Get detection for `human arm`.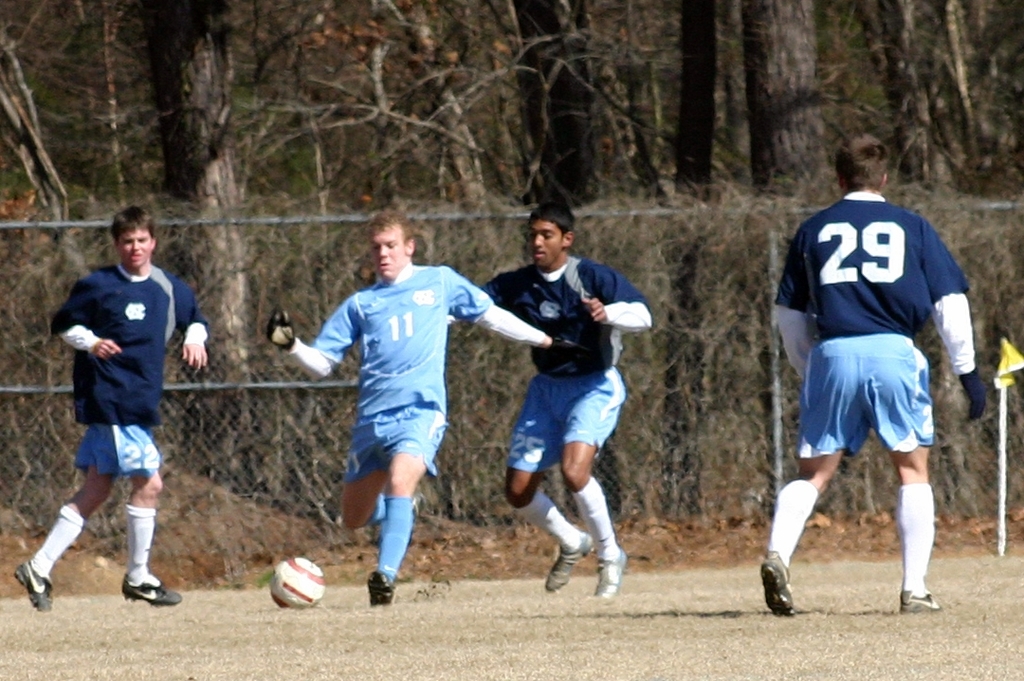
Detection: 269/298/360/380.
